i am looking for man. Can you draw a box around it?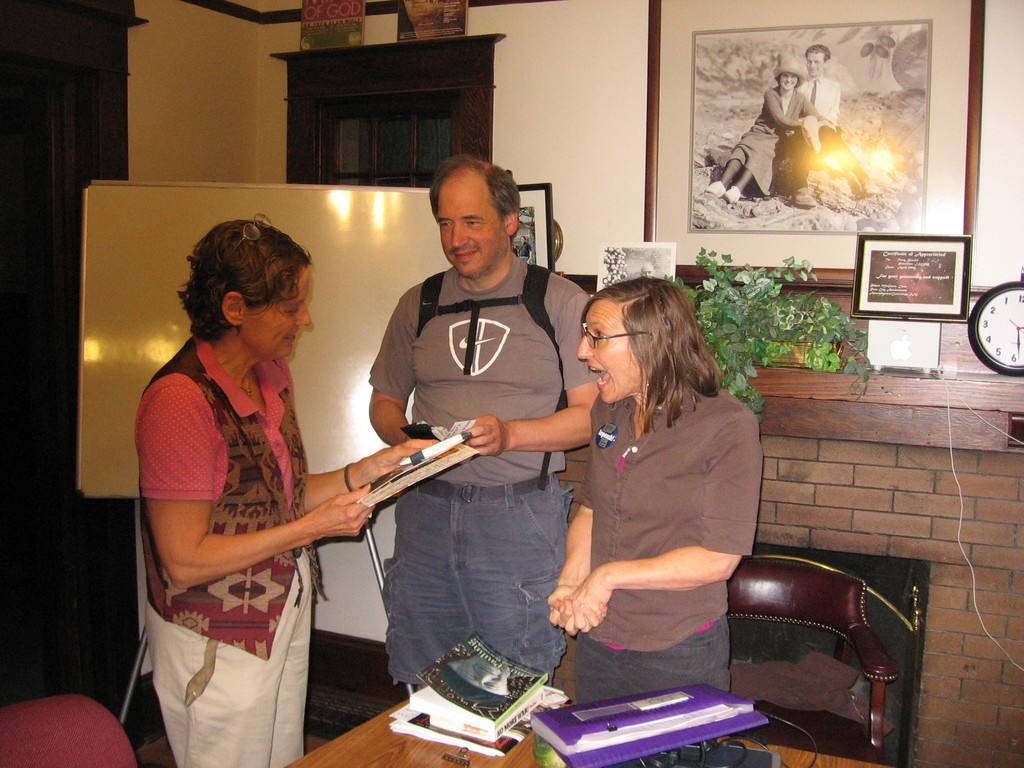
Sure, the bounding box is rect(333, 170, 593, 698).
